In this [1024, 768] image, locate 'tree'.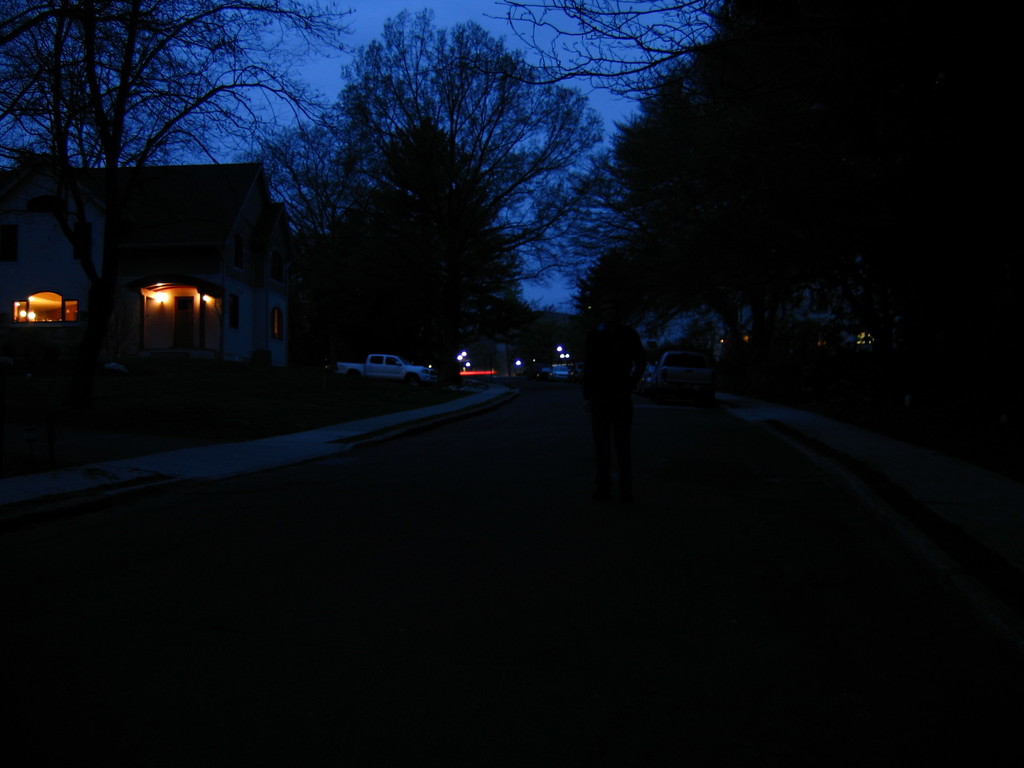
Bounding box: (left=501, top=1, right=743, bottom=139).
